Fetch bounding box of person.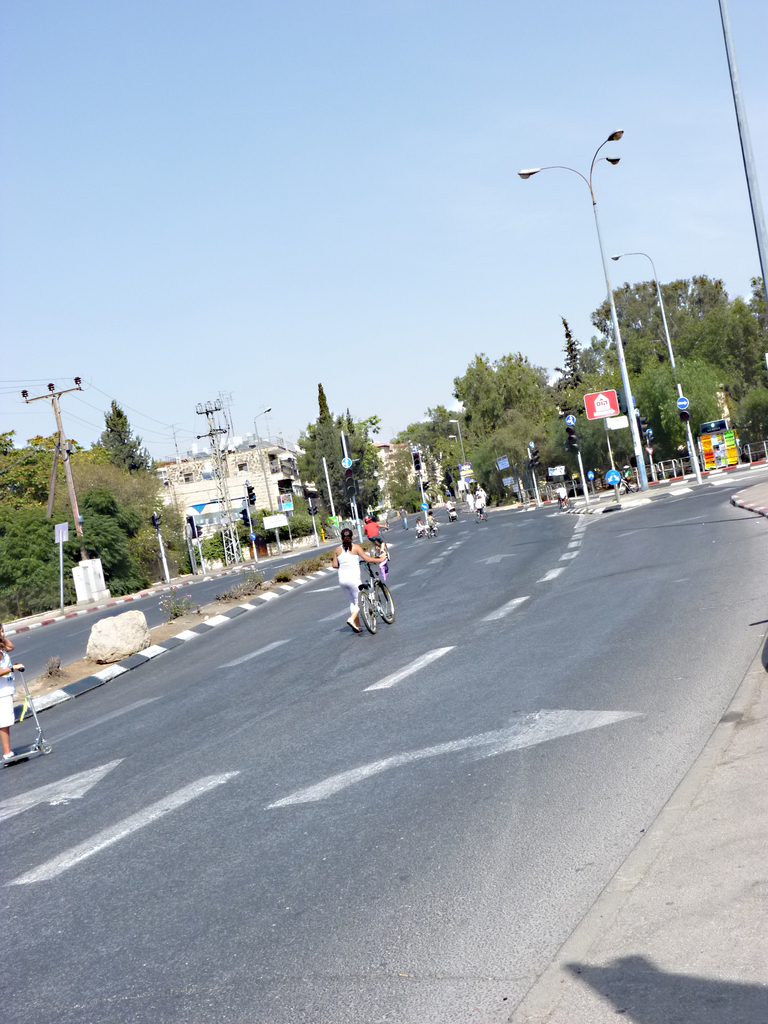
Bbox: {"x1": 475, "y1": 481, "x2": 487, "y2": 518}.
